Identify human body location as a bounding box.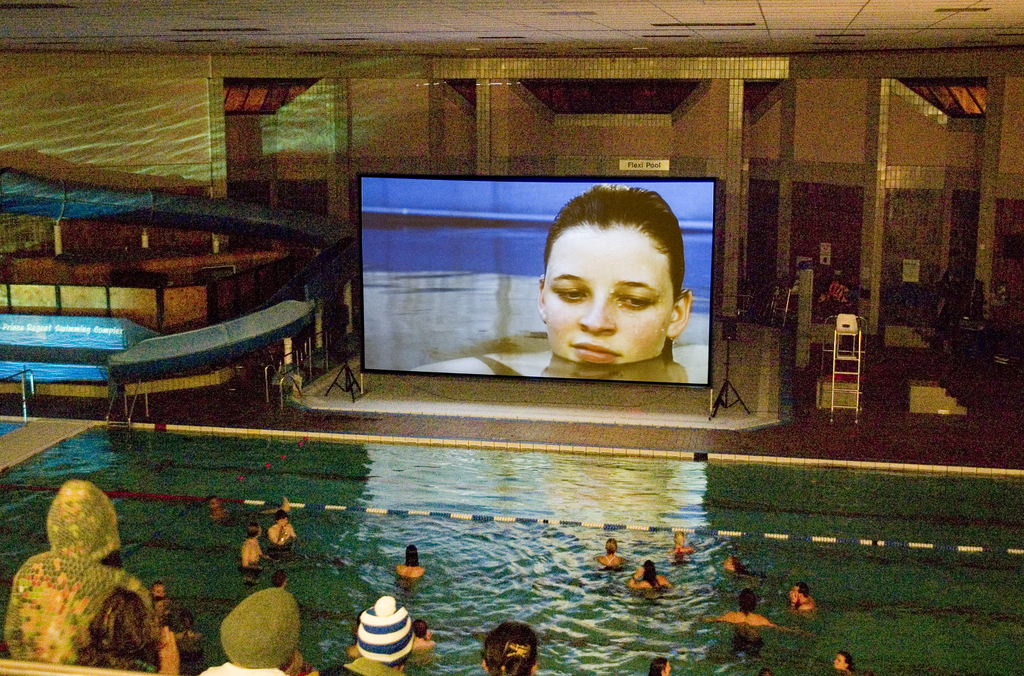
[717,614,768,632].
